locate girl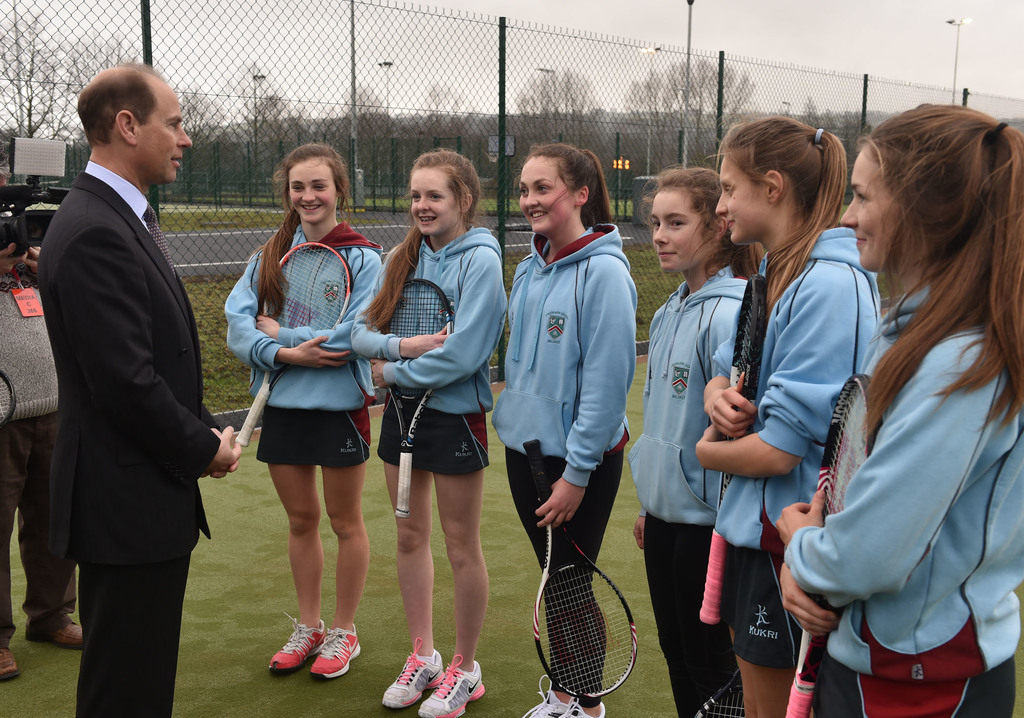
<box>698,120,885,717</box>
